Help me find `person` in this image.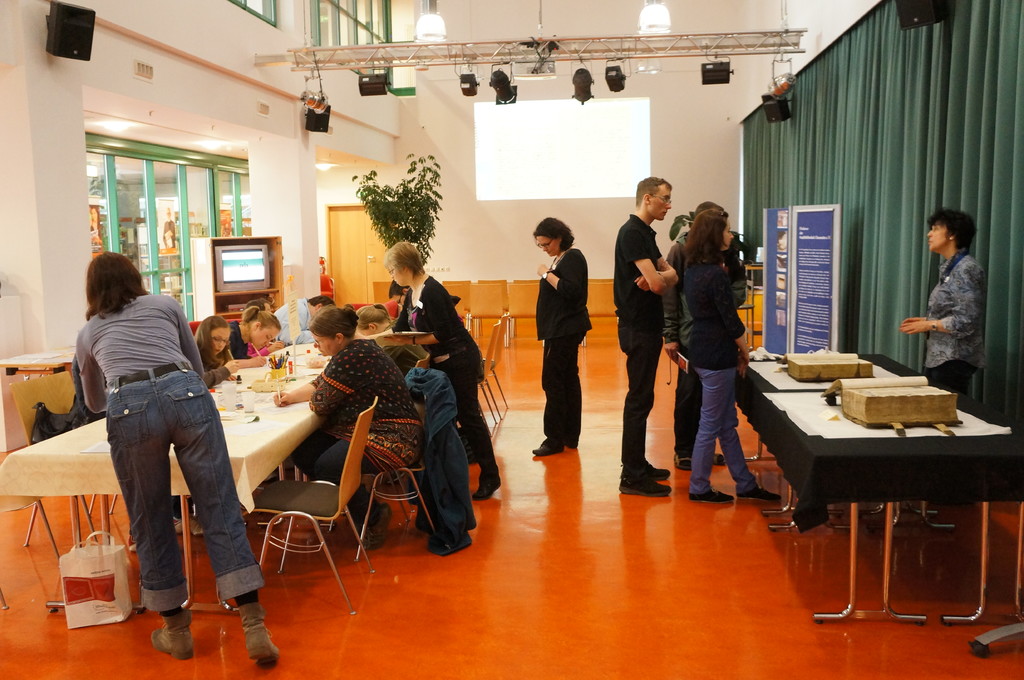
Found it: [x1=390, y1=279, x2=462, y2=306].
